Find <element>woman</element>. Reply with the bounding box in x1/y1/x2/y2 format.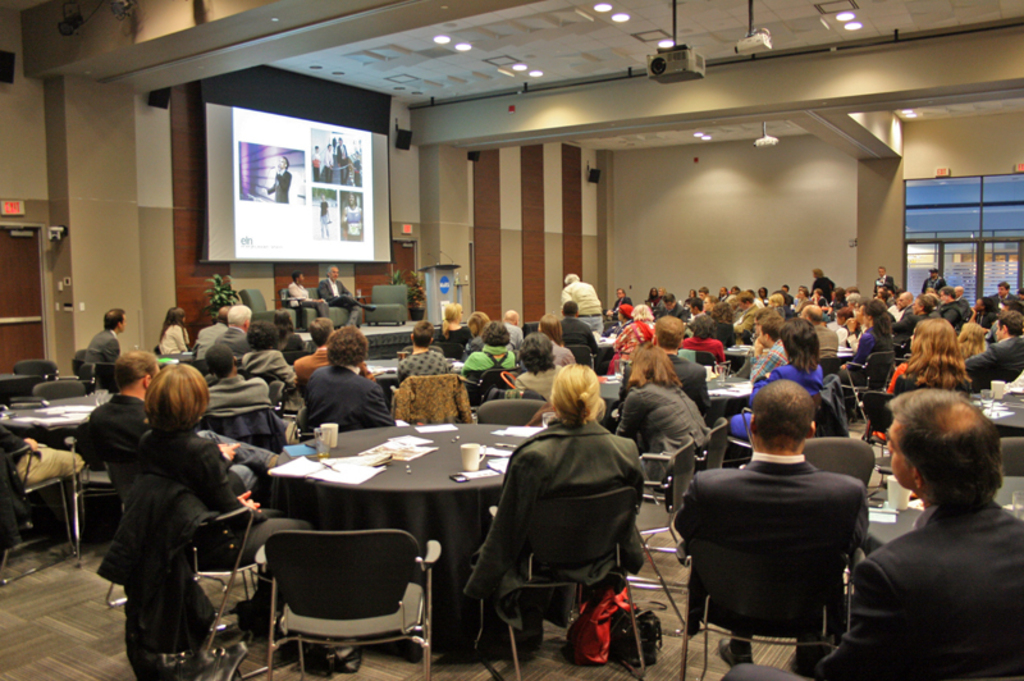
234/319/298/394.
